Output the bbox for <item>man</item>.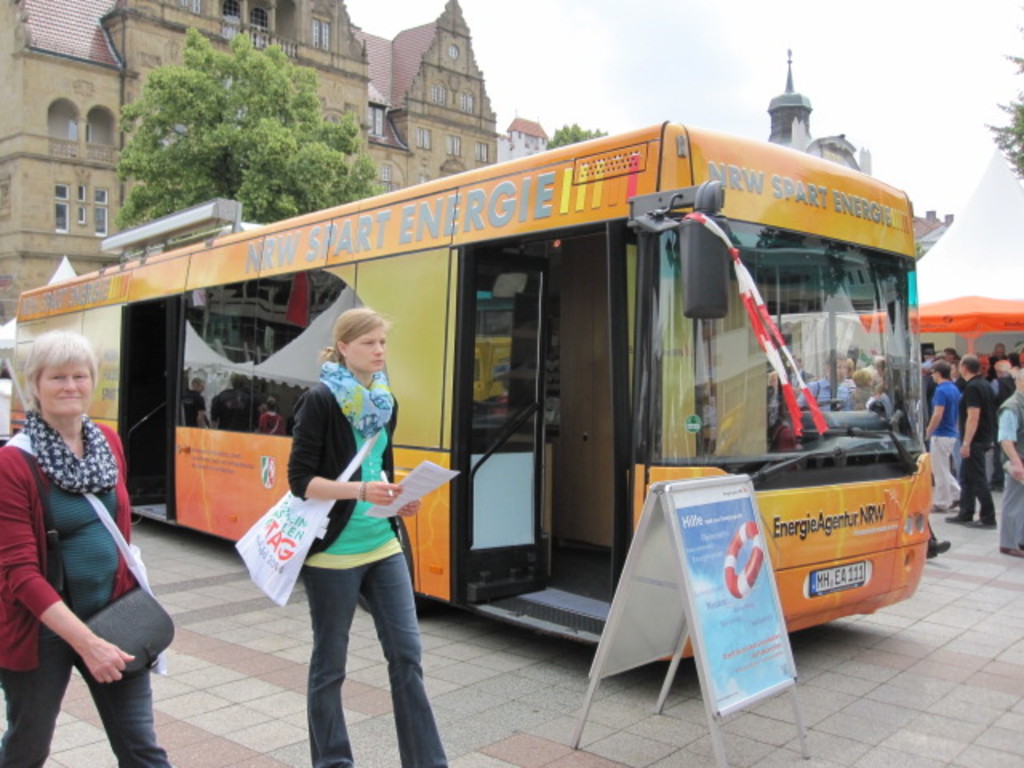
955:354:997:523.
